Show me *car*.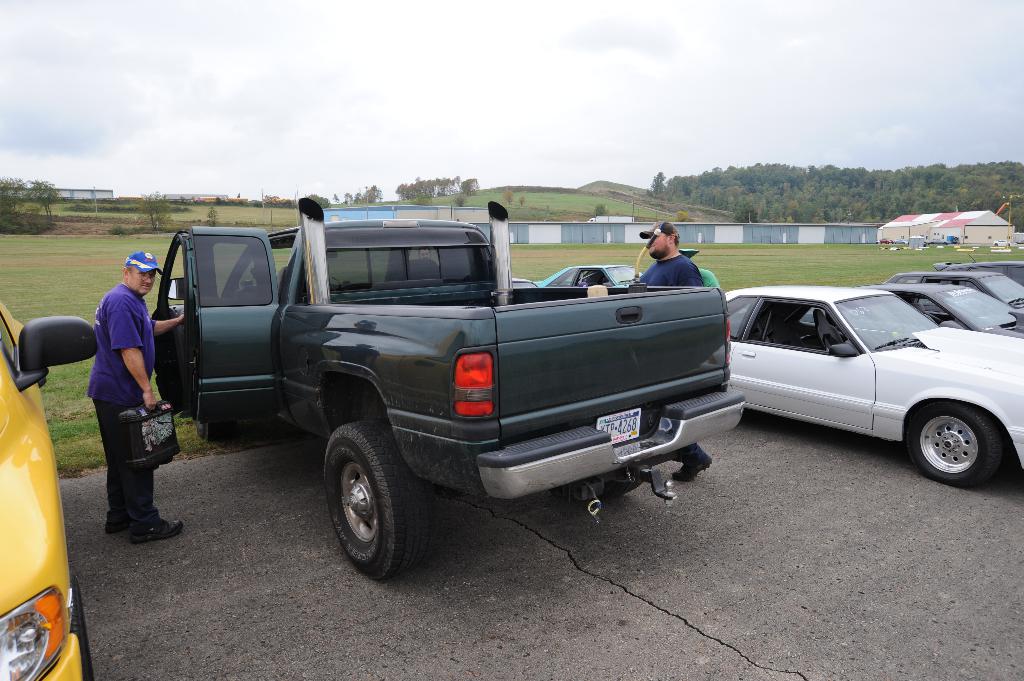
*car* is here: 0:298:93:680.
